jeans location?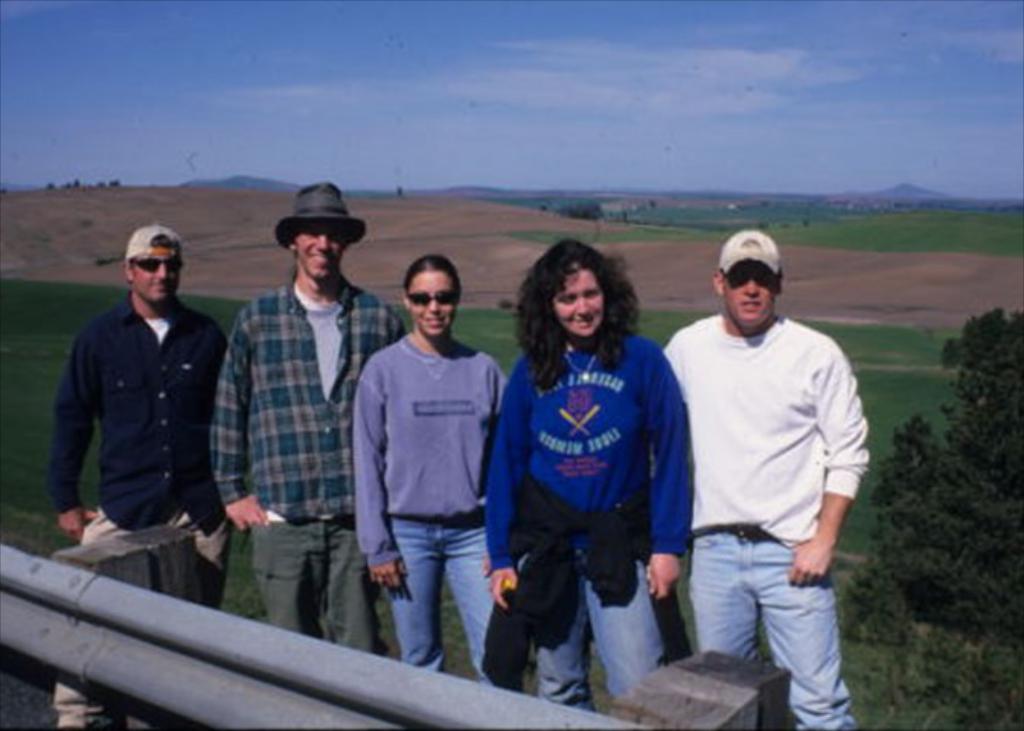
{"left": 539, "top": 580, "right": 666, "bottom": 710}
